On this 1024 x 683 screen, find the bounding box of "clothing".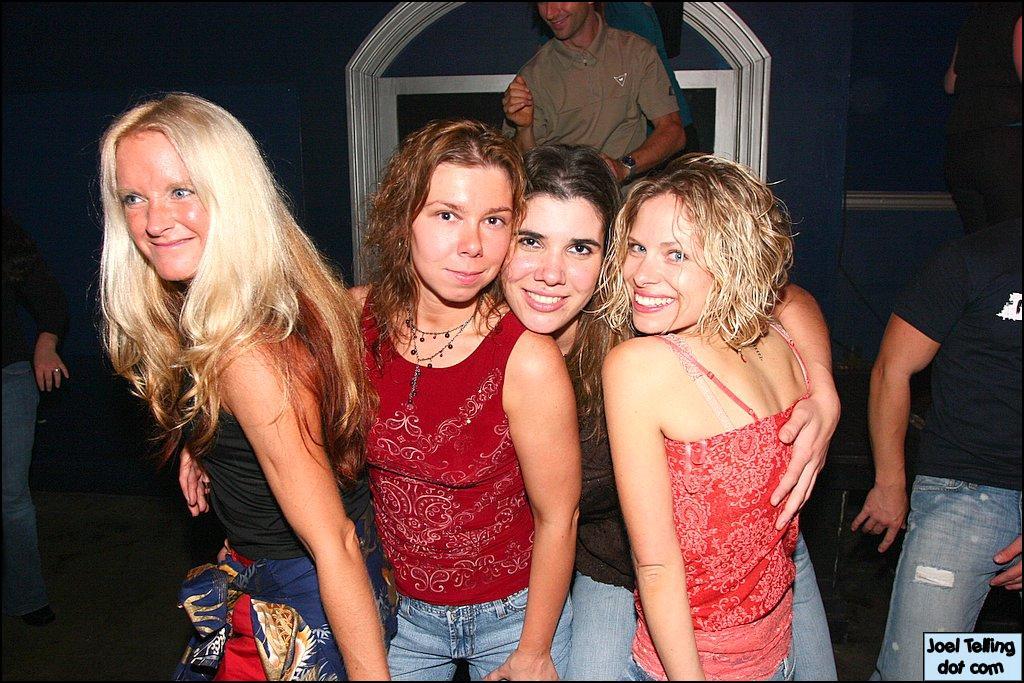
Bounding box: 0/162/72/631.
